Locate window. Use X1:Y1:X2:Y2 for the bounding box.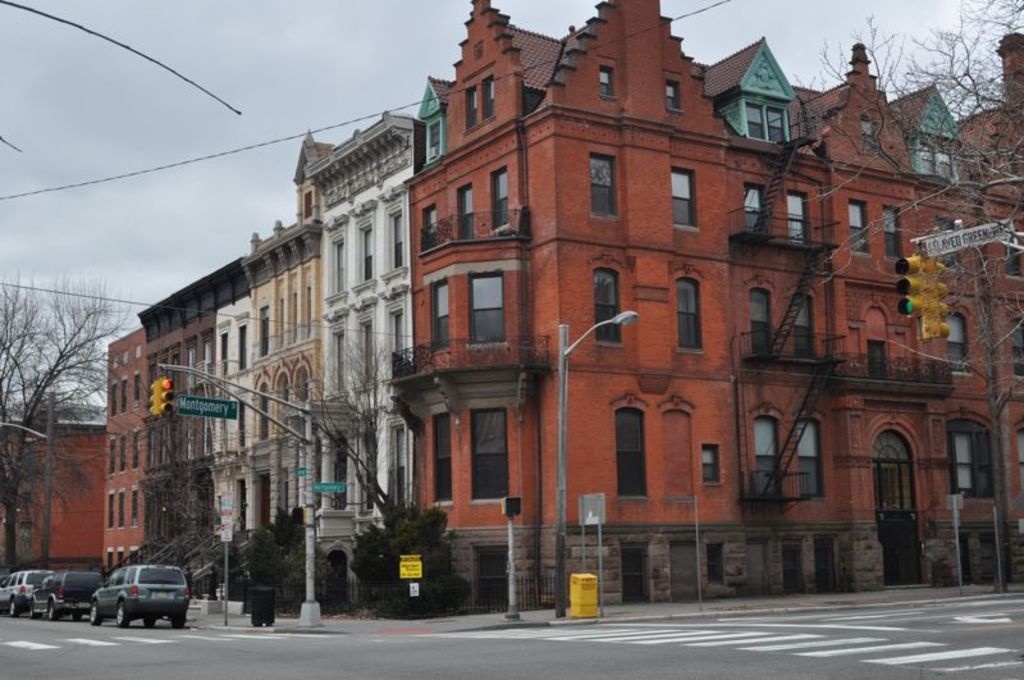
357:227:366:277.
